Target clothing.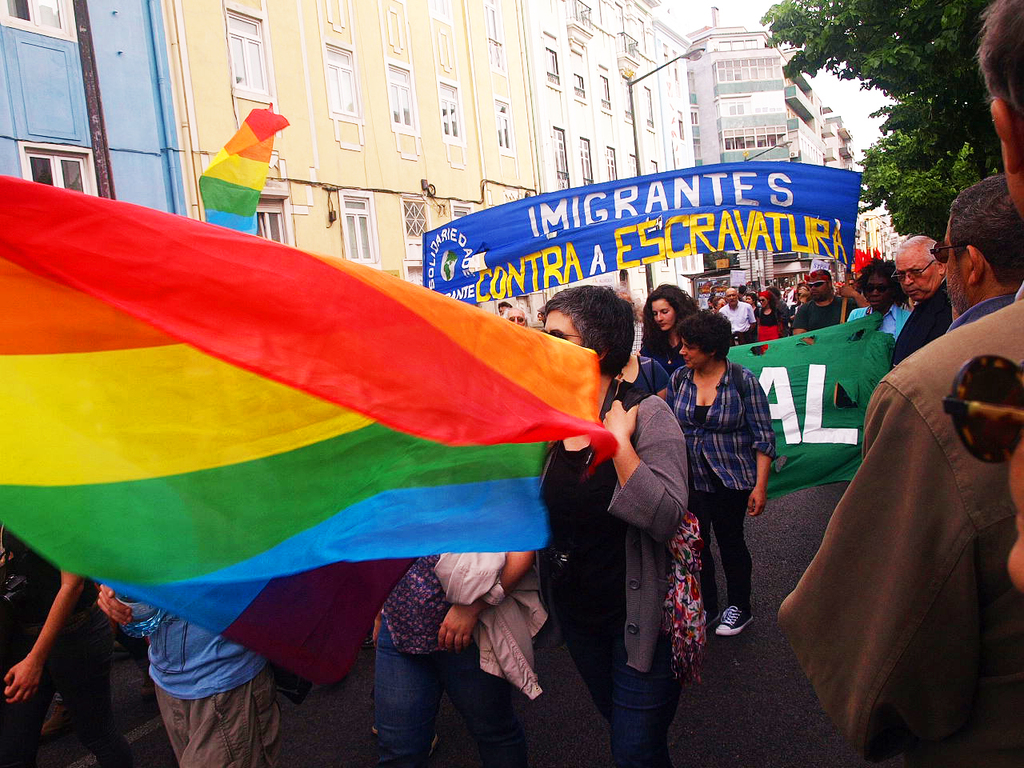
Target region: [x1=793, y1=295, x2=850, y2=329].
